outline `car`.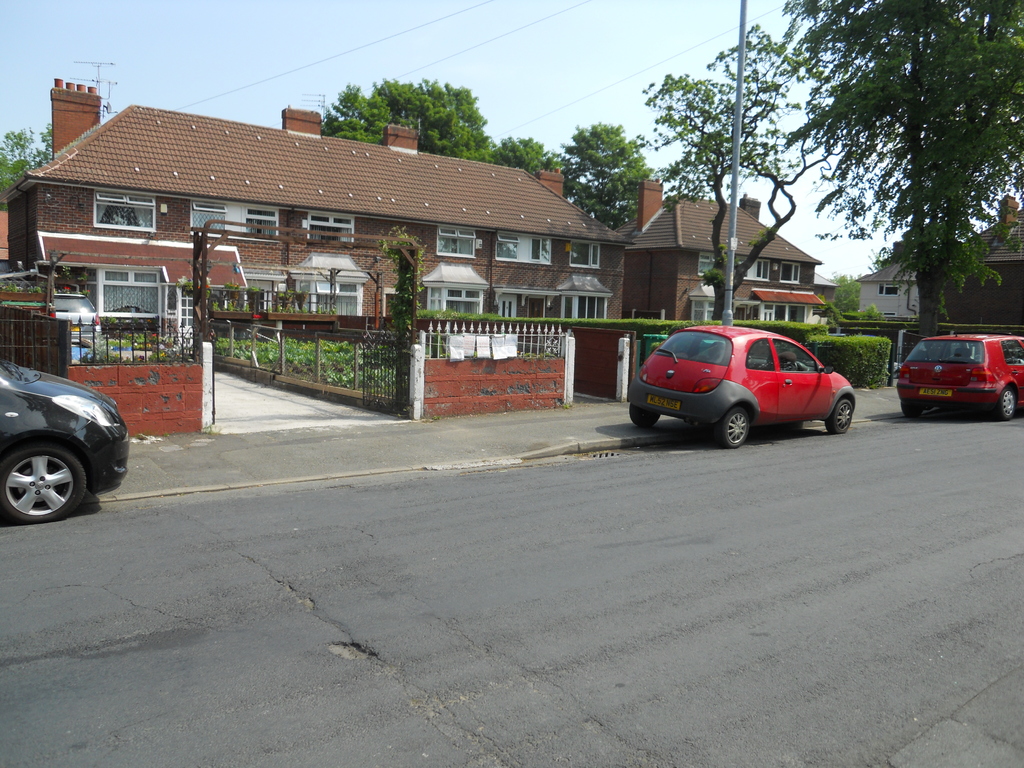
Outline: x1=896, y1=331, x2=1023, y2=419.
